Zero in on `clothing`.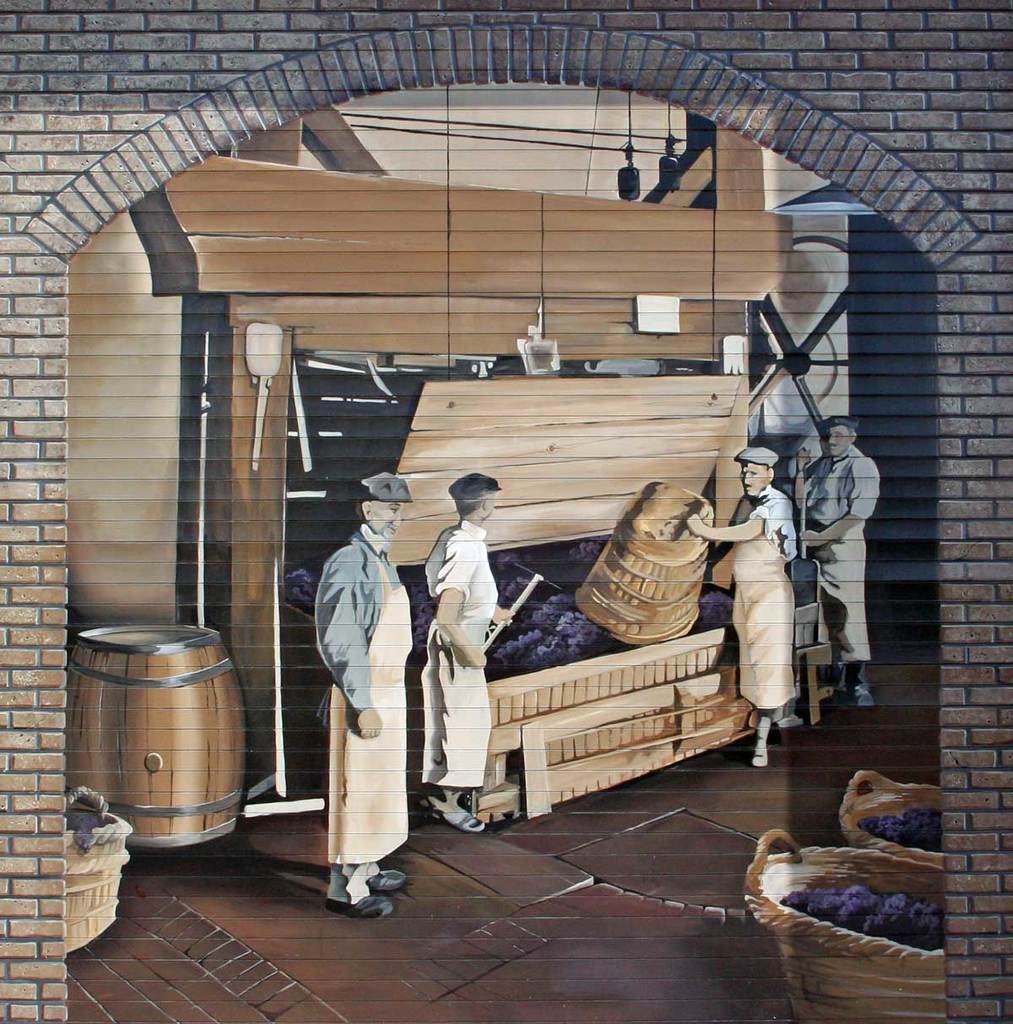
Zeroed in: (726,478,802,709).
